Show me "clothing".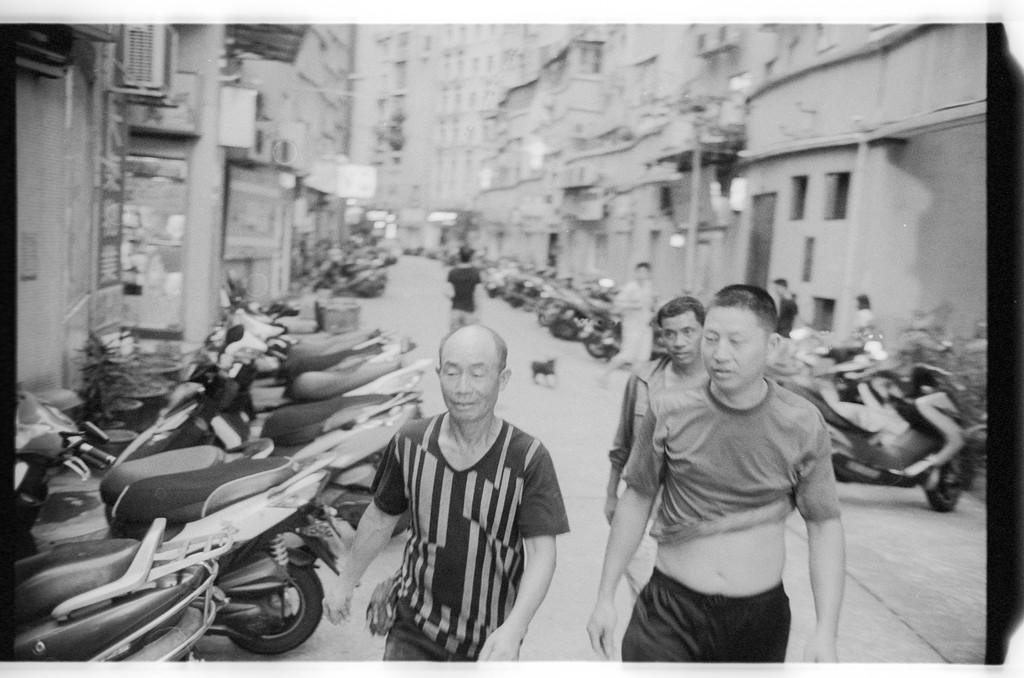
"clothing" is here: Rect(770, 296, 800, 339).
